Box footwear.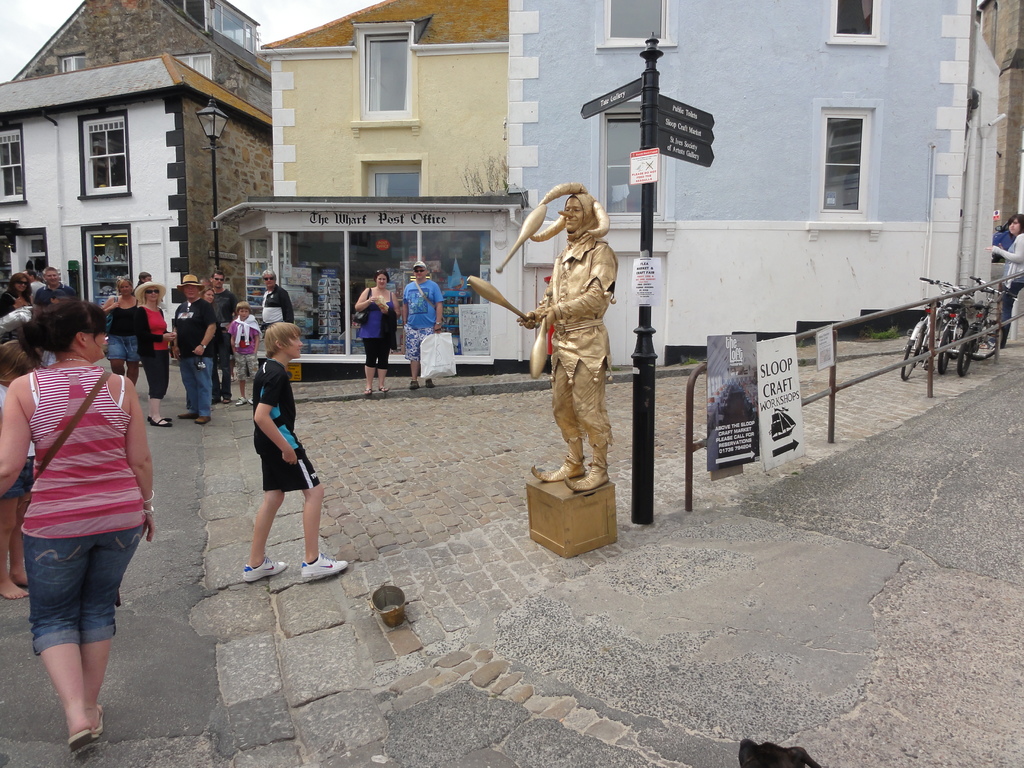
246/398/254/406.
